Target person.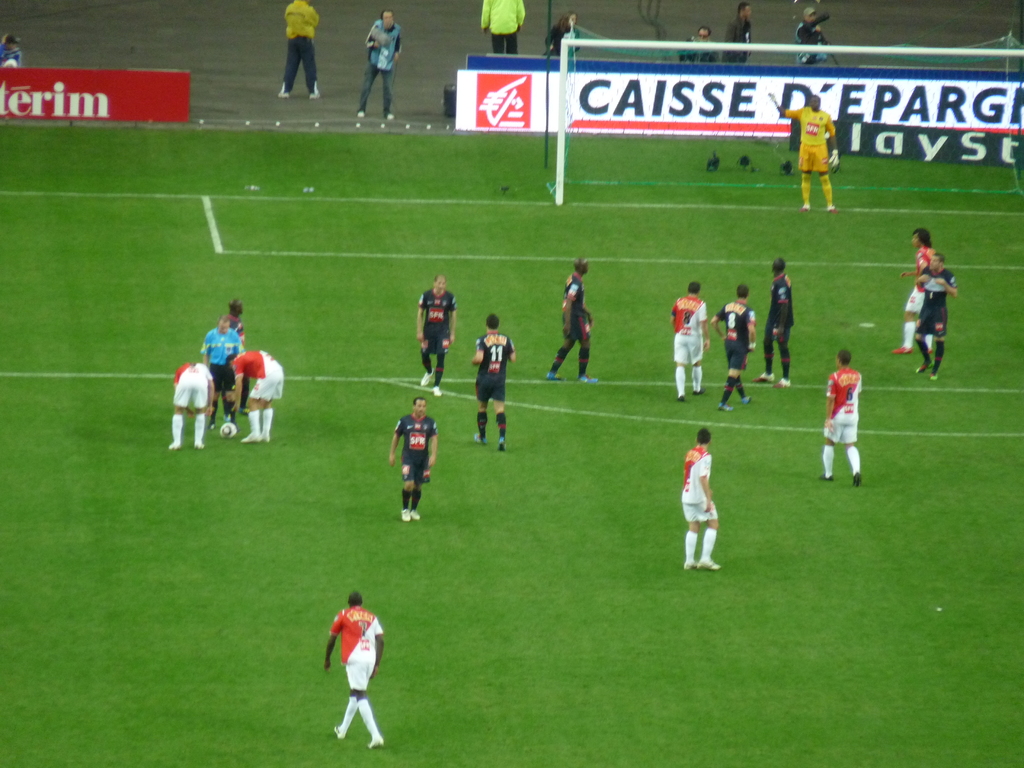
Target region: [x1=669, y1=282, x2=709, y2=403].
